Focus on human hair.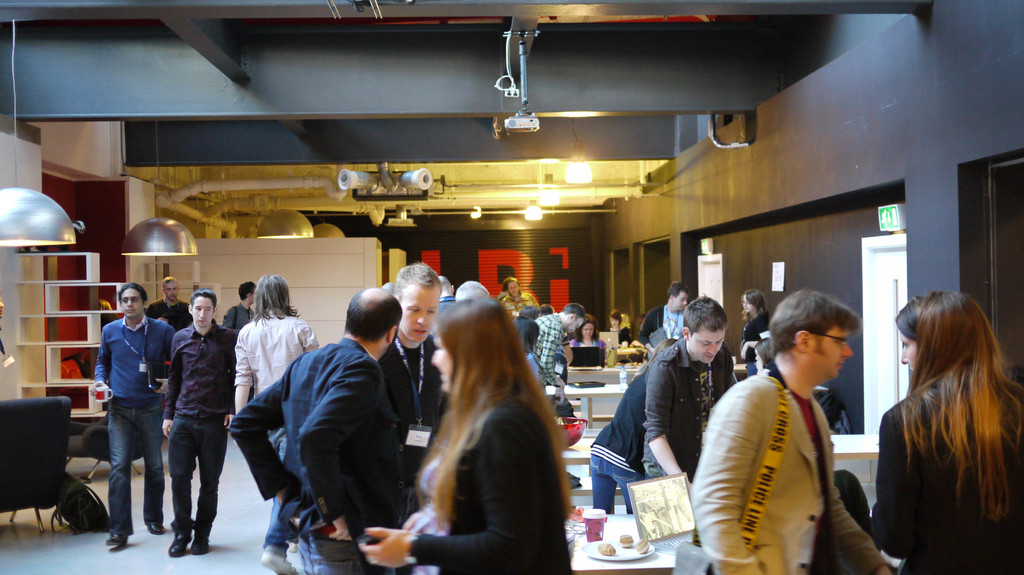
Focused at region(252, 275, 294, 324).
